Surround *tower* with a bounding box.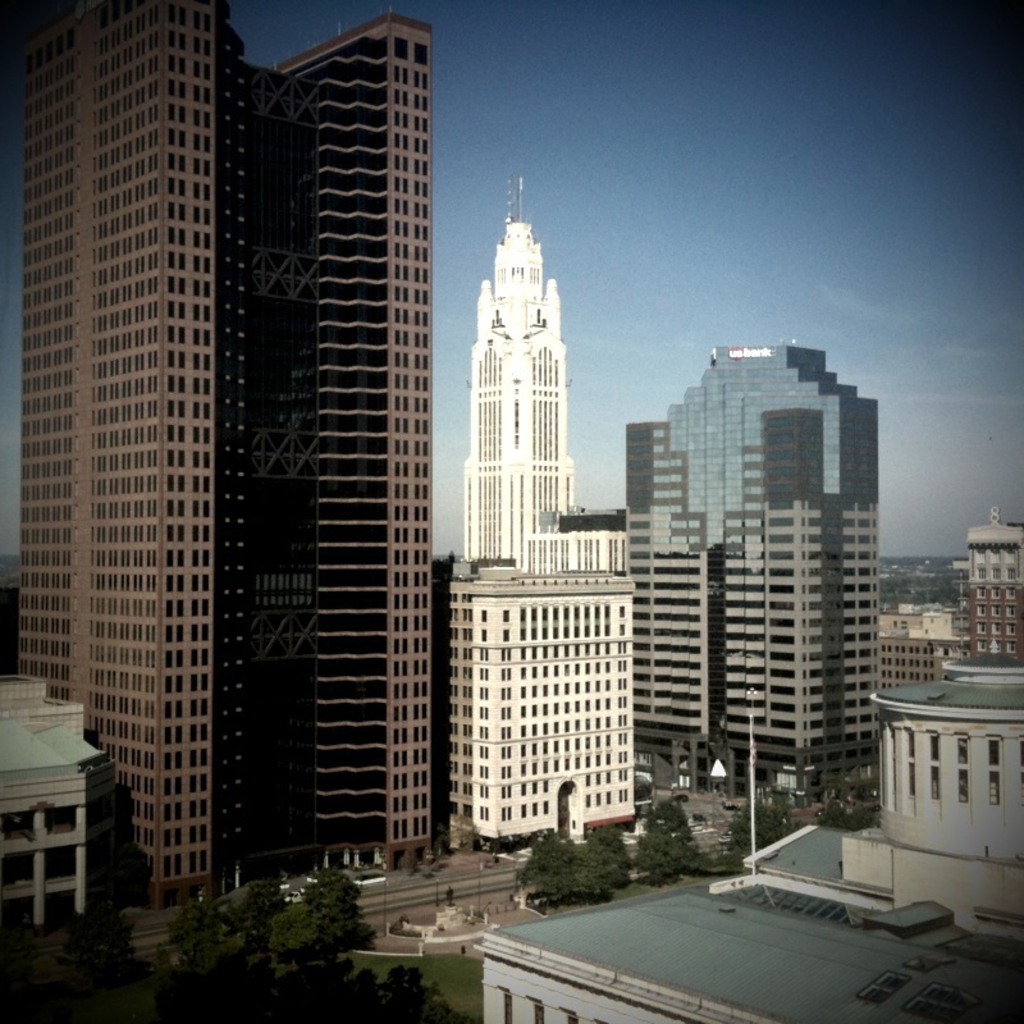
select_region(952, 525, 1023, 677).
